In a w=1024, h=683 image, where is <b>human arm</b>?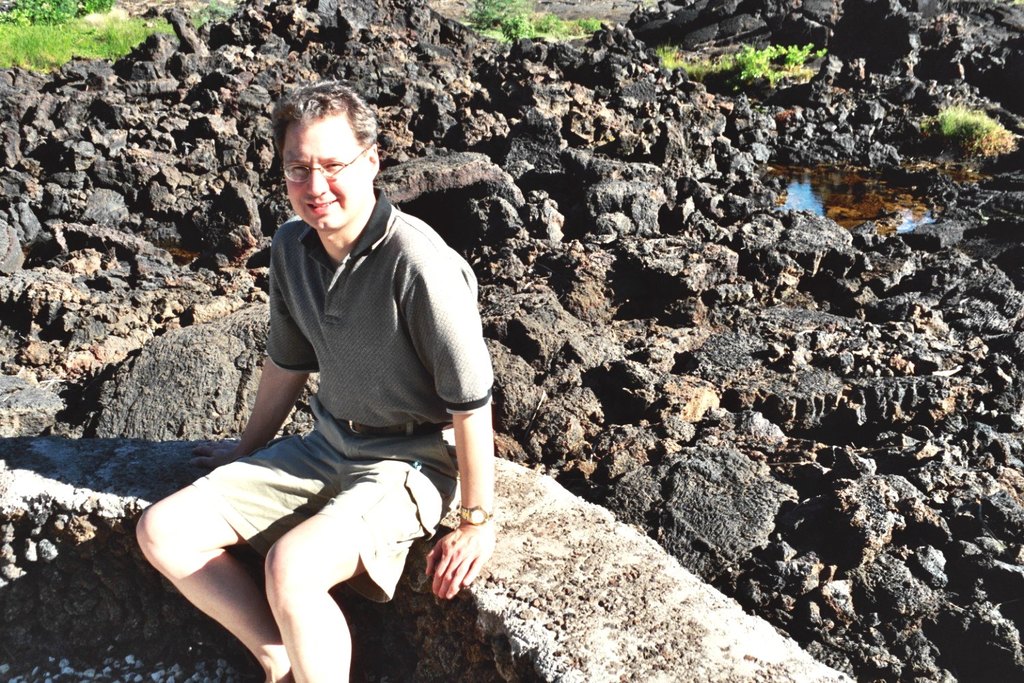
[left=411, top=262, right=496, bottom=570].
